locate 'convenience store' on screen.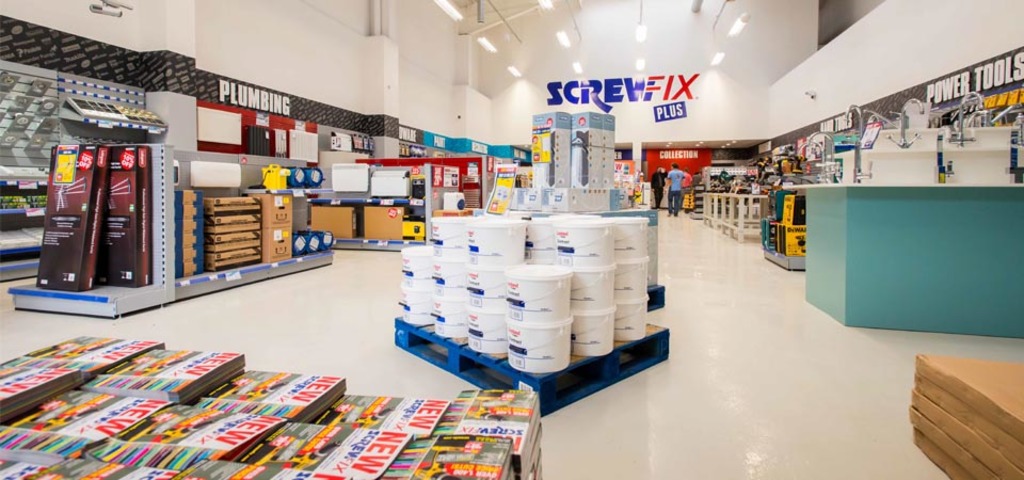
On screen at bbox=[0, 17, 982, 437].
